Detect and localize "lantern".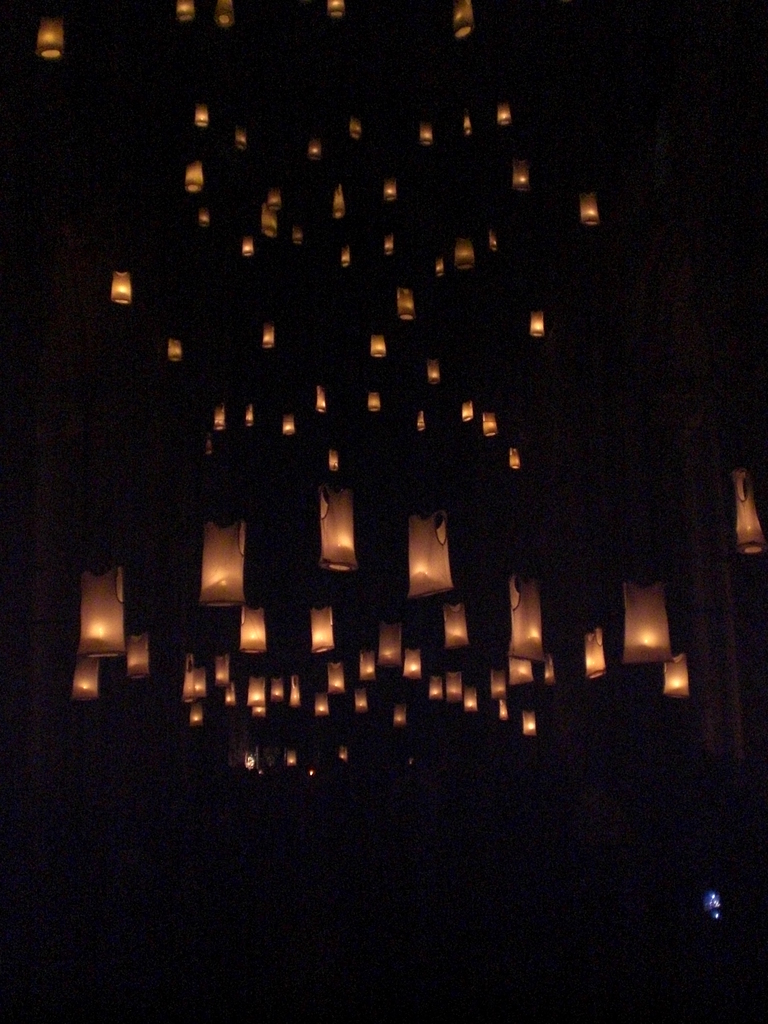
Localized at region(662, 653, 692, 698).
